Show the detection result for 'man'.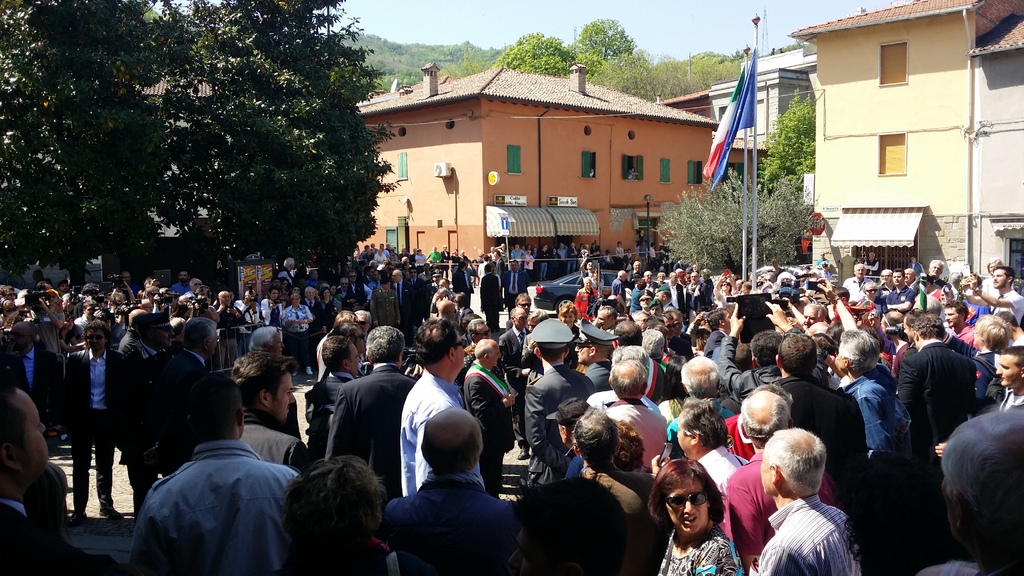
[x1=756, y1=333, x2=863, y2=477].
